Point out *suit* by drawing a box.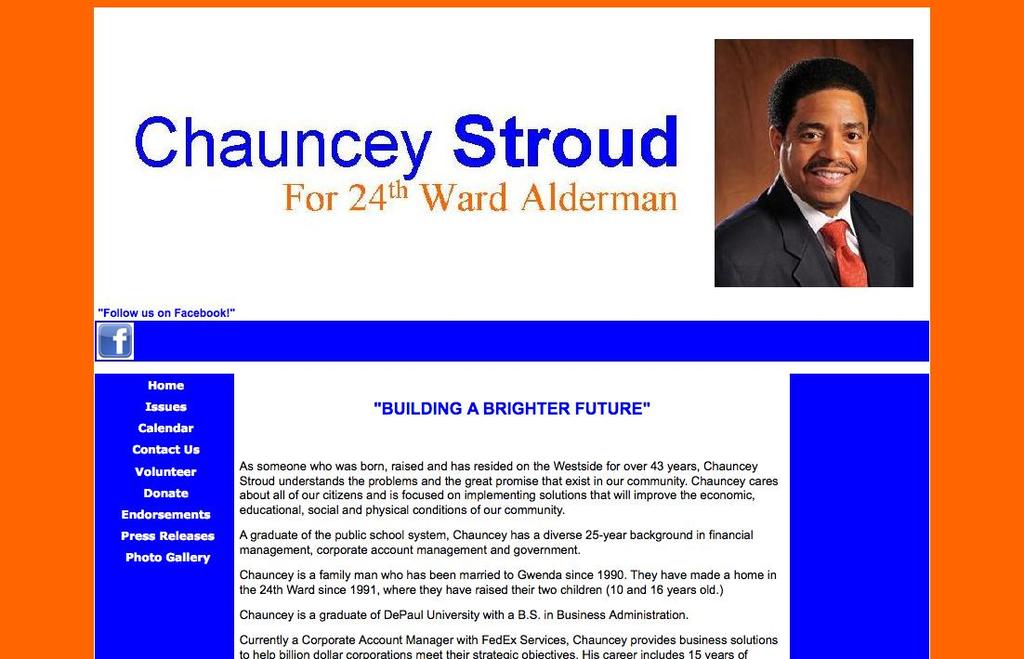
(721, 112, 916, 294).
